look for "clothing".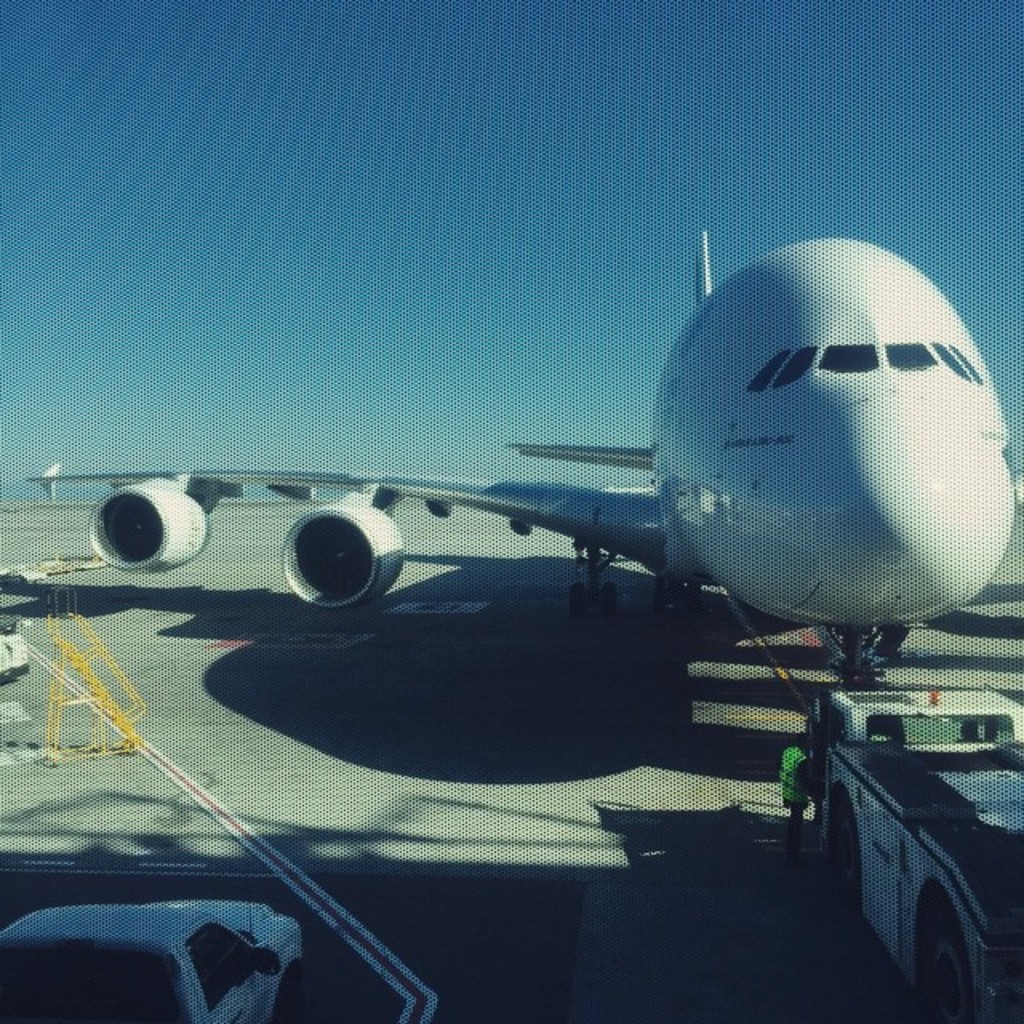
Found: detection(786, 754, 816, 811).
